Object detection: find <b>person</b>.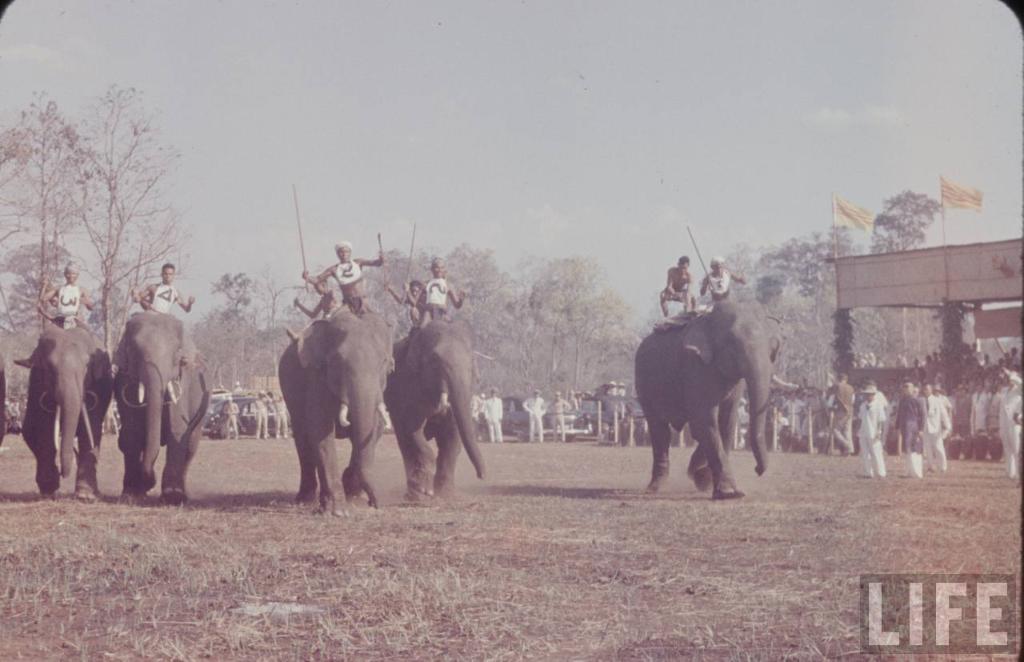
crop(698, 259, 747, 302).
